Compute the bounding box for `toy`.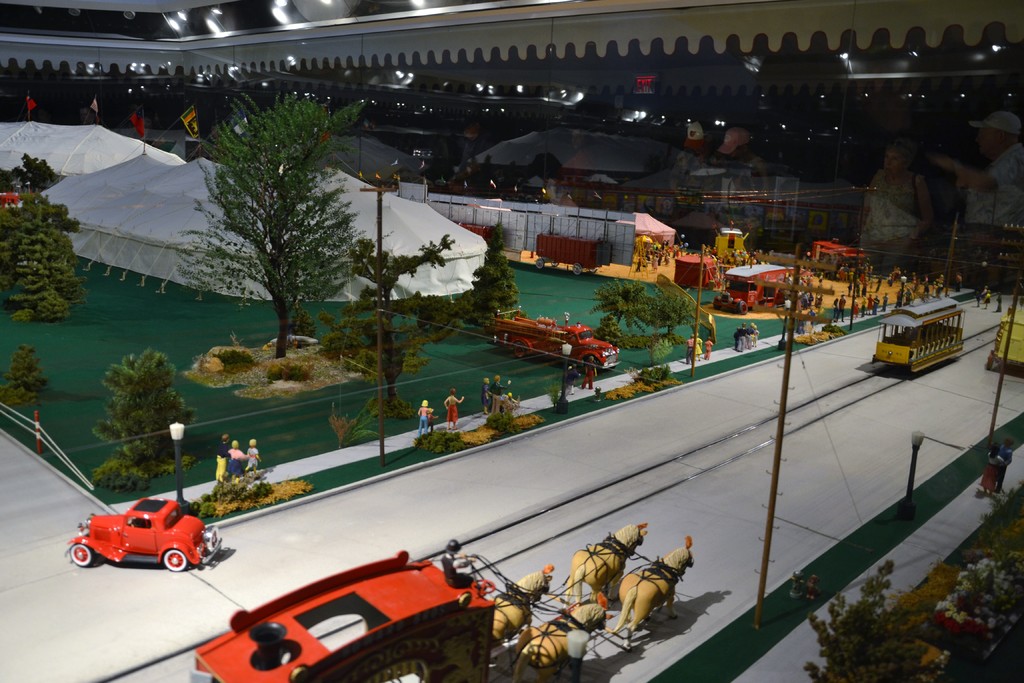
crop(872, 292, 966, 378).
